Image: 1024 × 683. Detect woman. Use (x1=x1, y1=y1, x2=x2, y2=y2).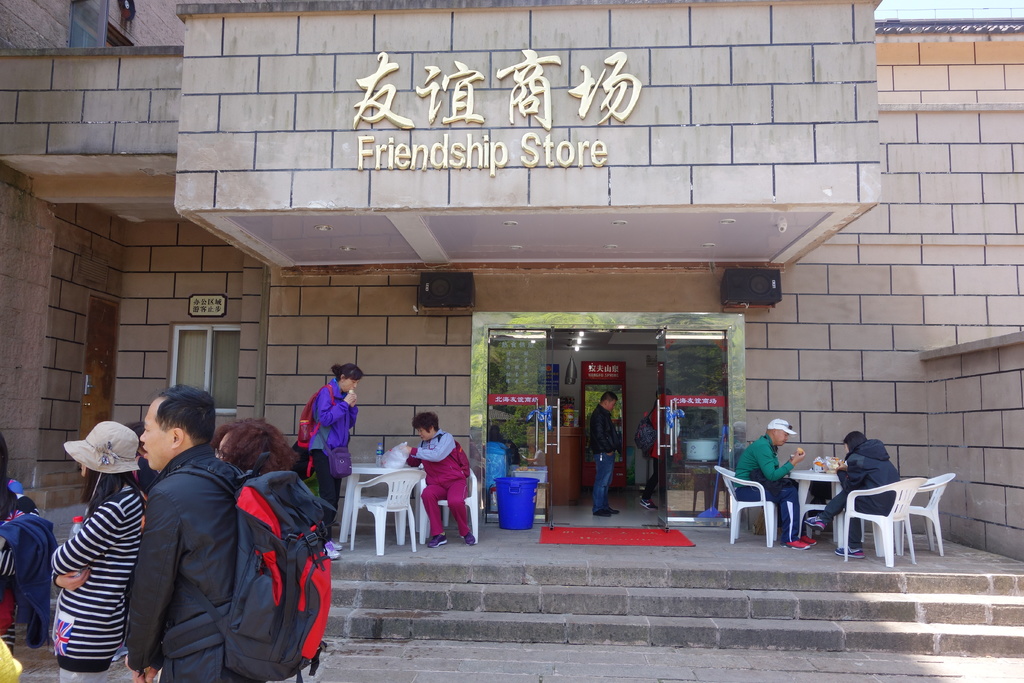
(x1=292, y1=370, x2=362, y2=557).
